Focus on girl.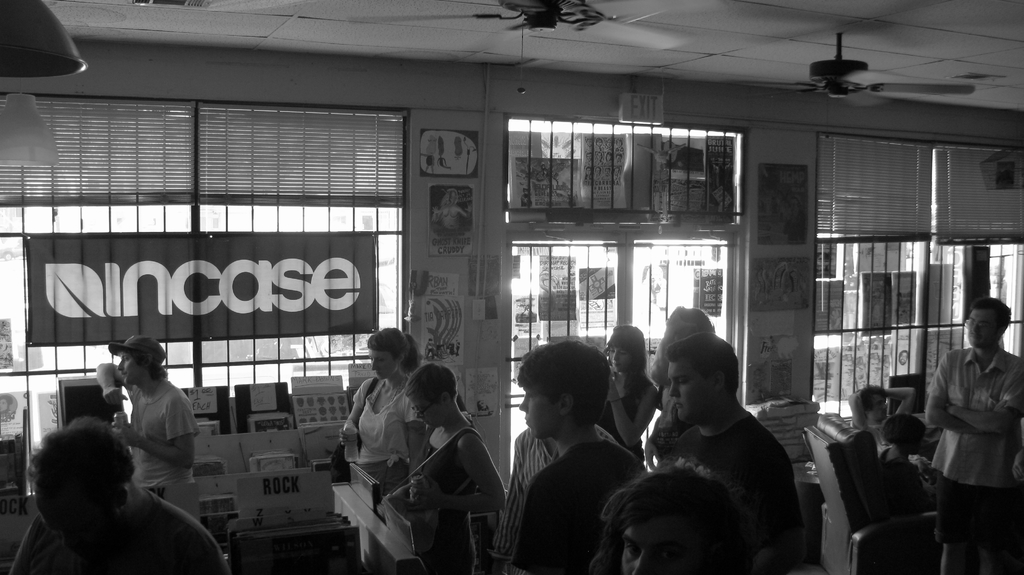
Focused at 387, 359, 505, 574.
